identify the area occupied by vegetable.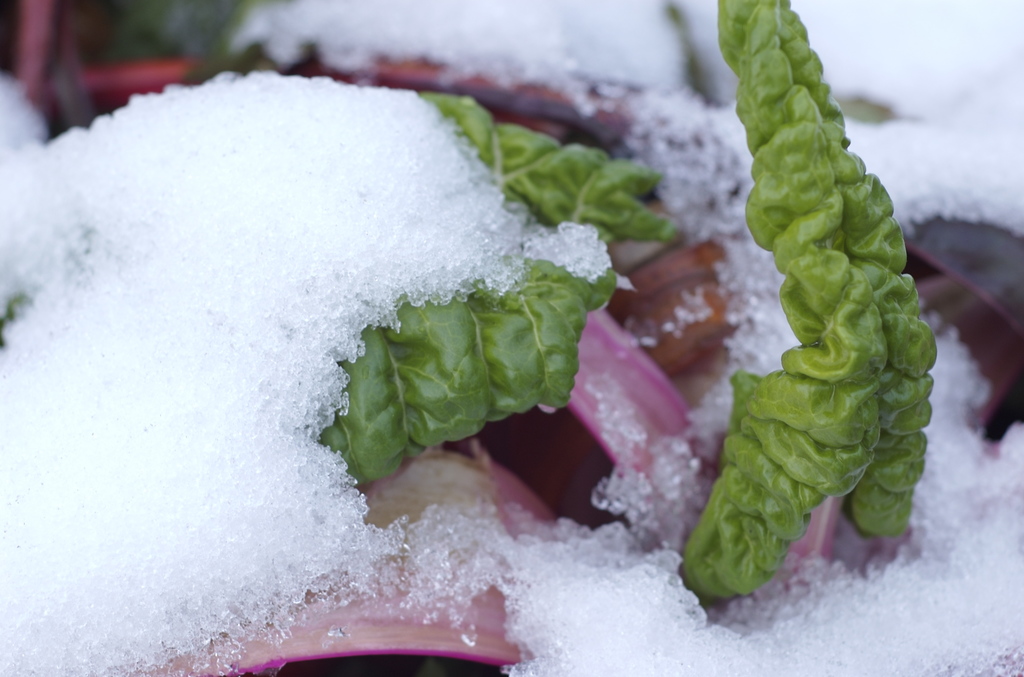
Area: x1=682, y1=0, x2=932, y2=608.
